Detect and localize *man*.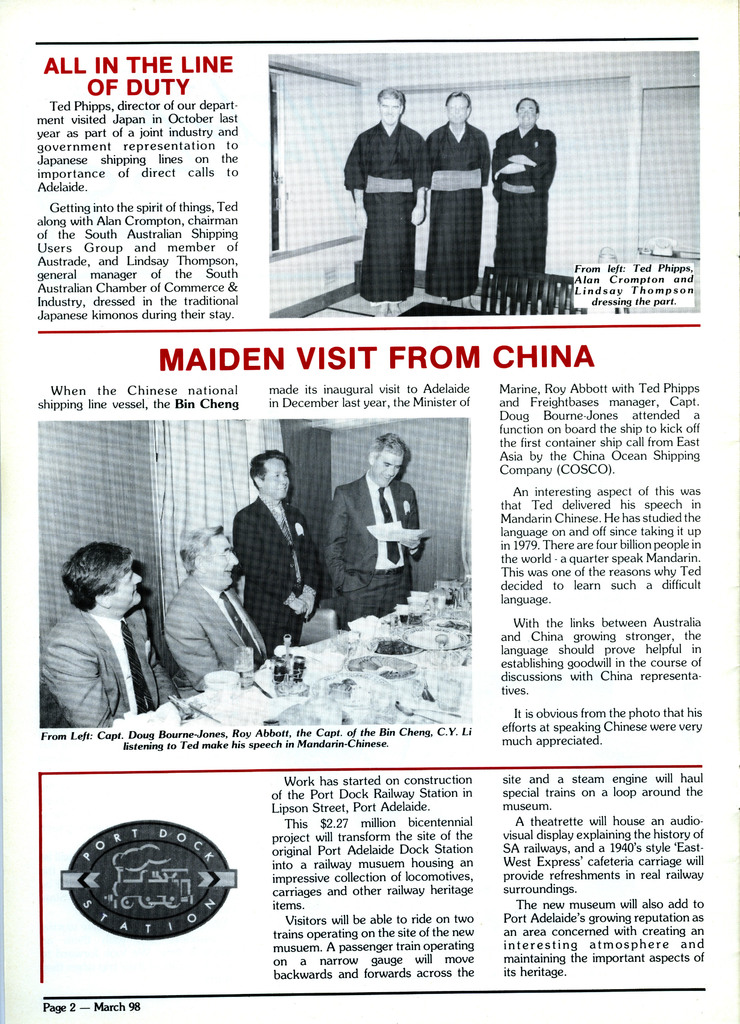
Localized at box=[416, 72, 495, 301].
